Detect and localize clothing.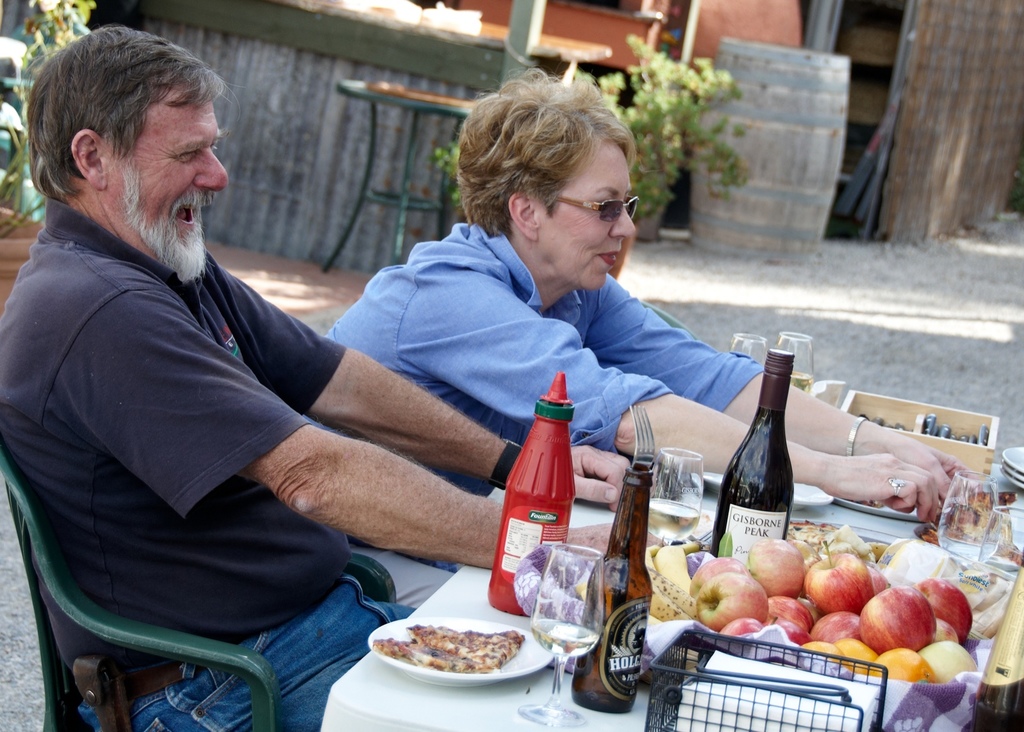
Localized at [left=0, top=194, right=424, bottom=729].
